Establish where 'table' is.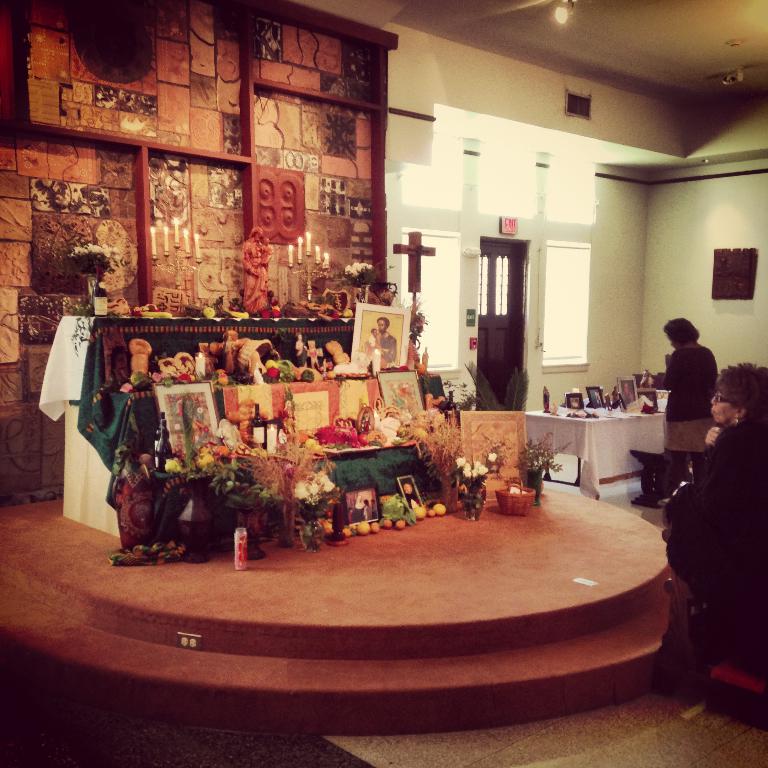
Established at [left=524, top=398, right=665, bottom=493].
